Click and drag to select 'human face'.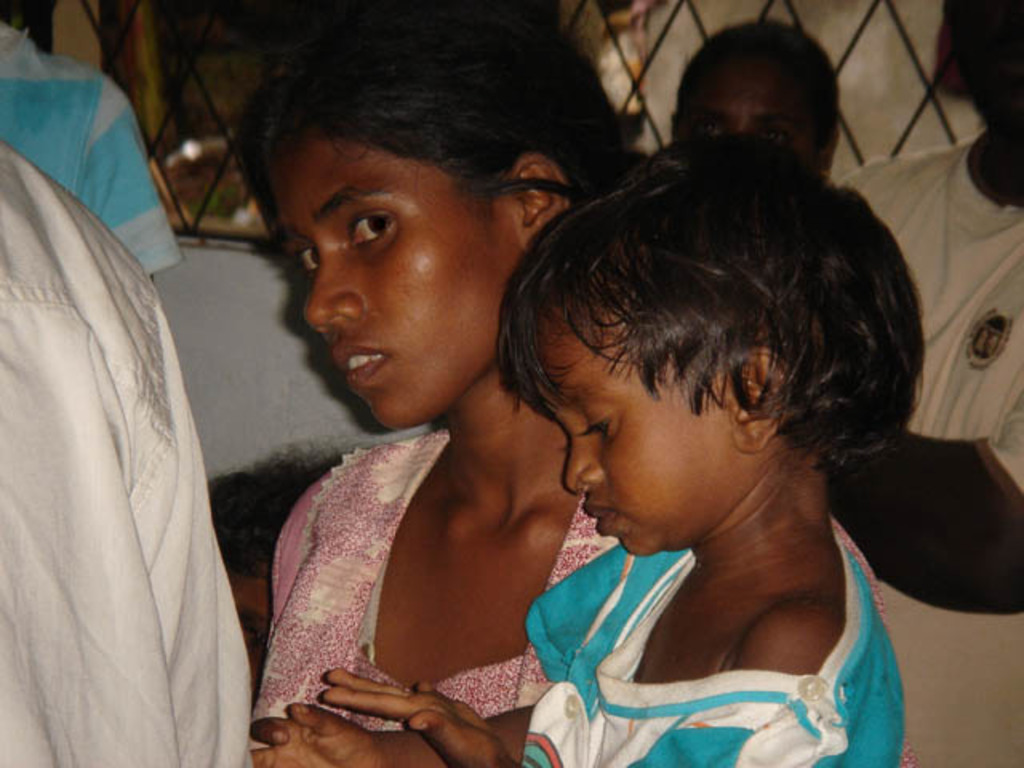
Selection: <region>677, 40, 834, 170</region>.
